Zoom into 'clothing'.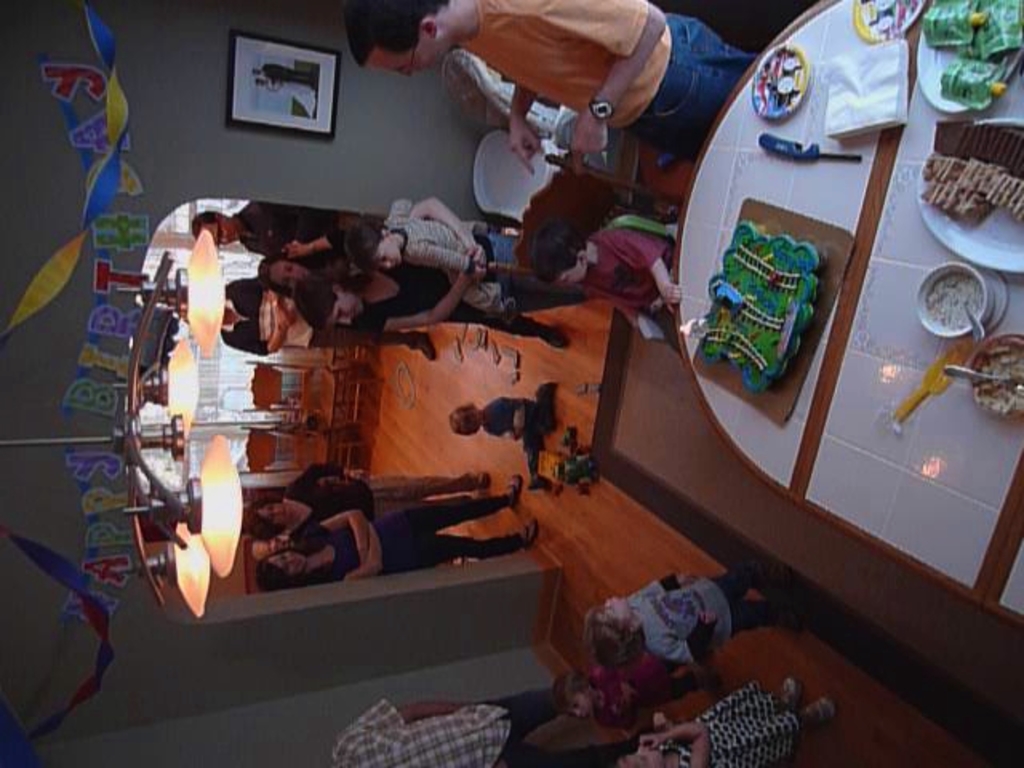
Zoom target: detection(573, 222, 680, 347).
